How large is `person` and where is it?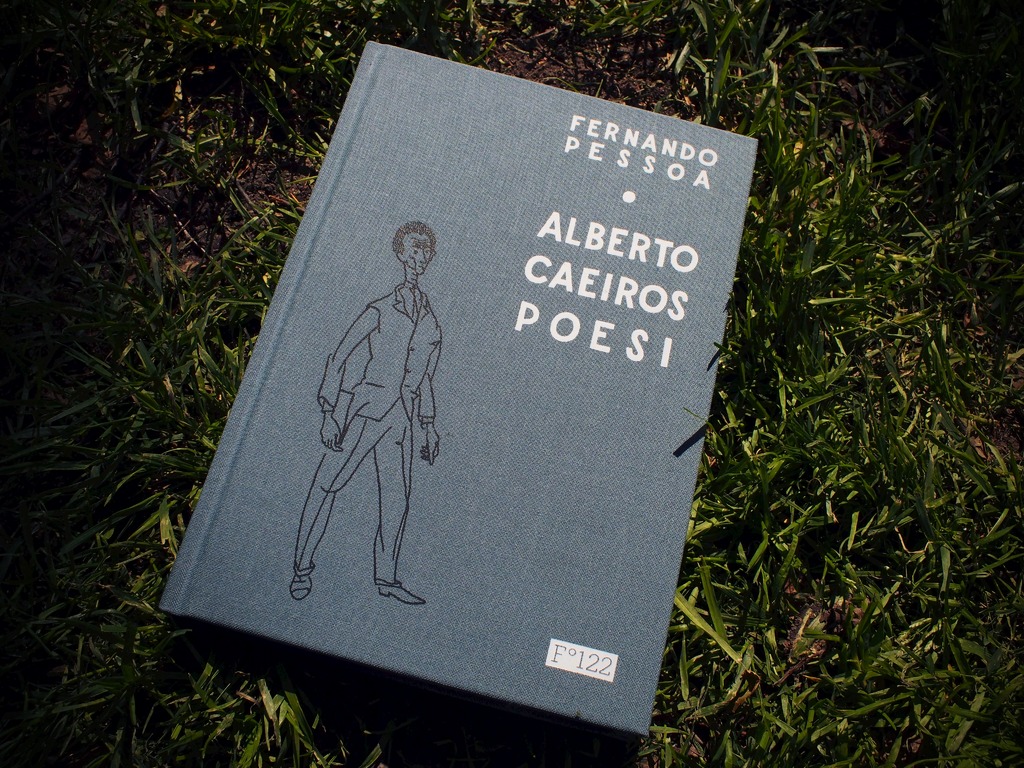
Bounding box: [left=287, top=225, right=436, bottom=595].
